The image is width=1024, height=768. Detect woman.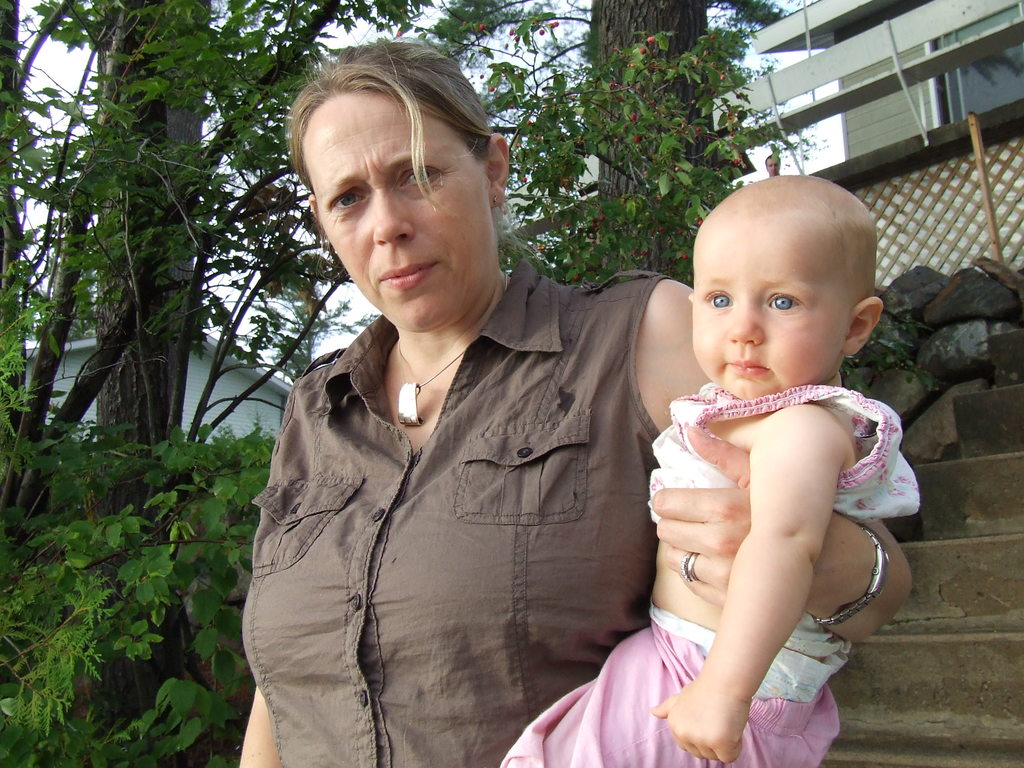
Detection: detection(232, 36, 909, 767).
